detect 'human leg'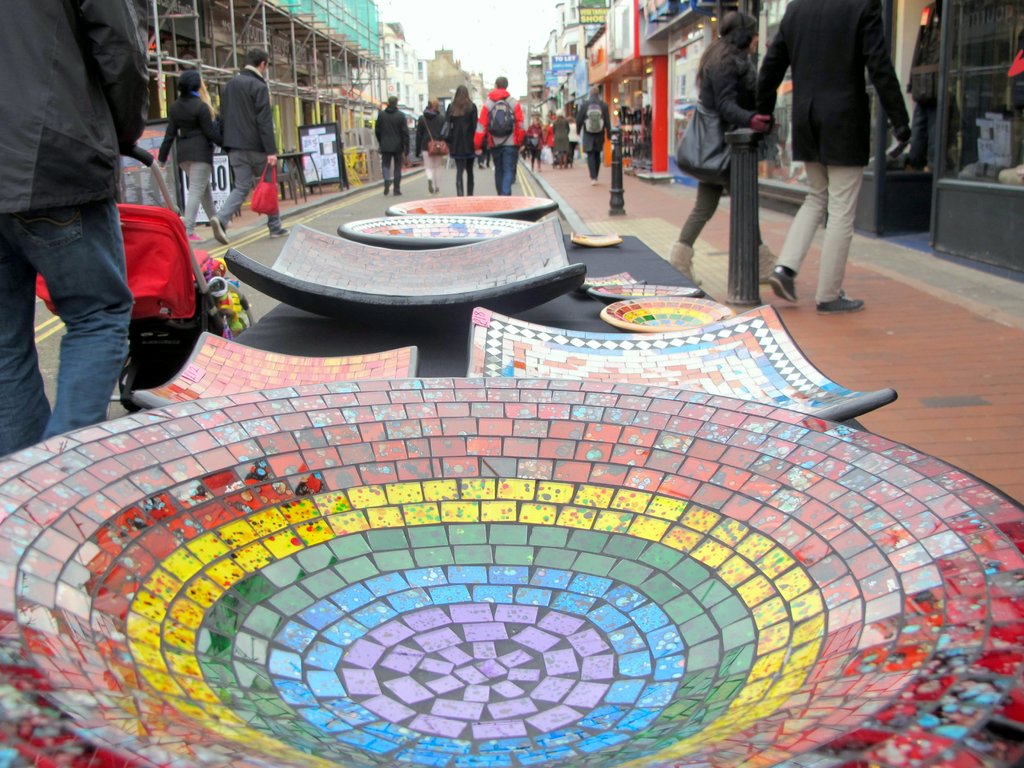
locate(458, 155, 468, 192)
